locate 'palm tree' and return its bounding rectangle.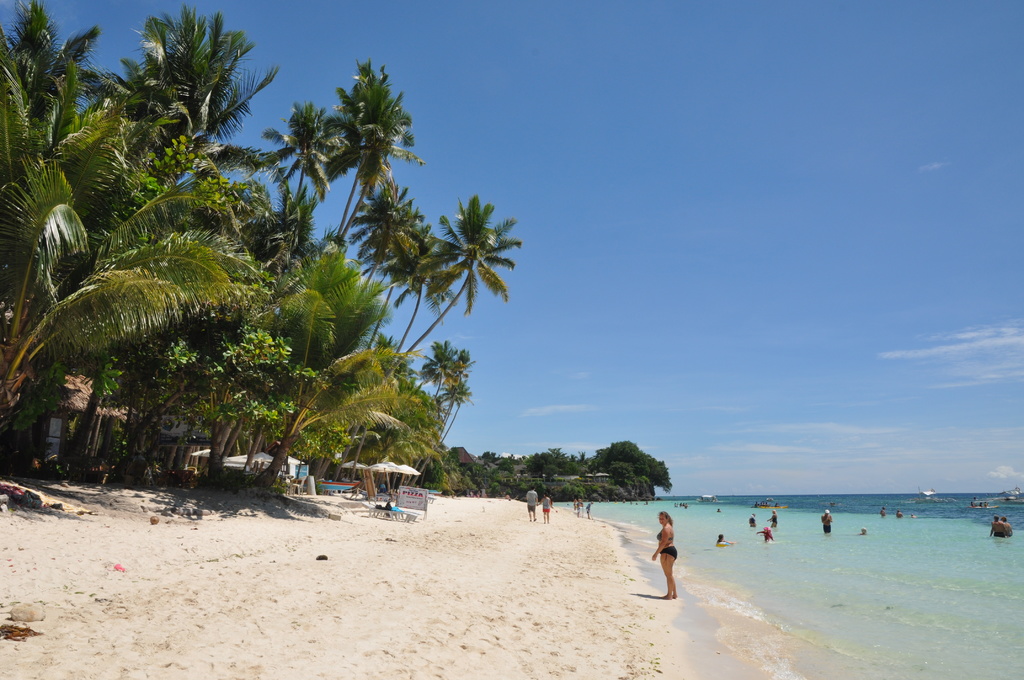
x1=347, y1=204, x2=432, y2=307.
